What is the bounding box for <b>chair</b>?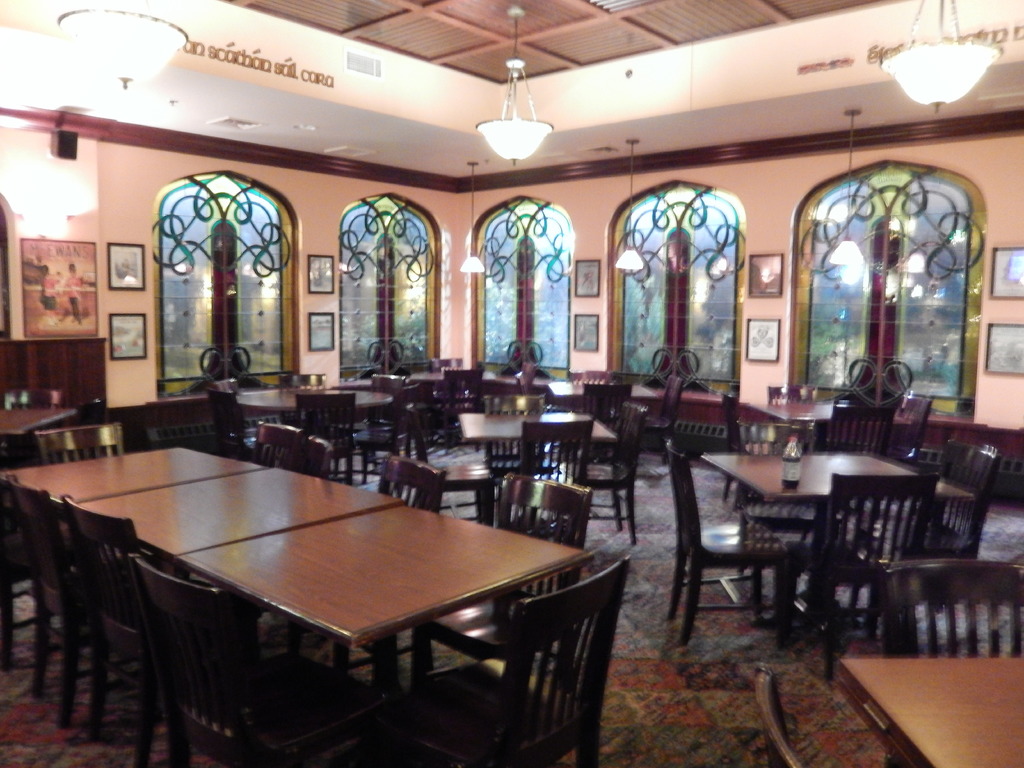
381/401/438/472.
